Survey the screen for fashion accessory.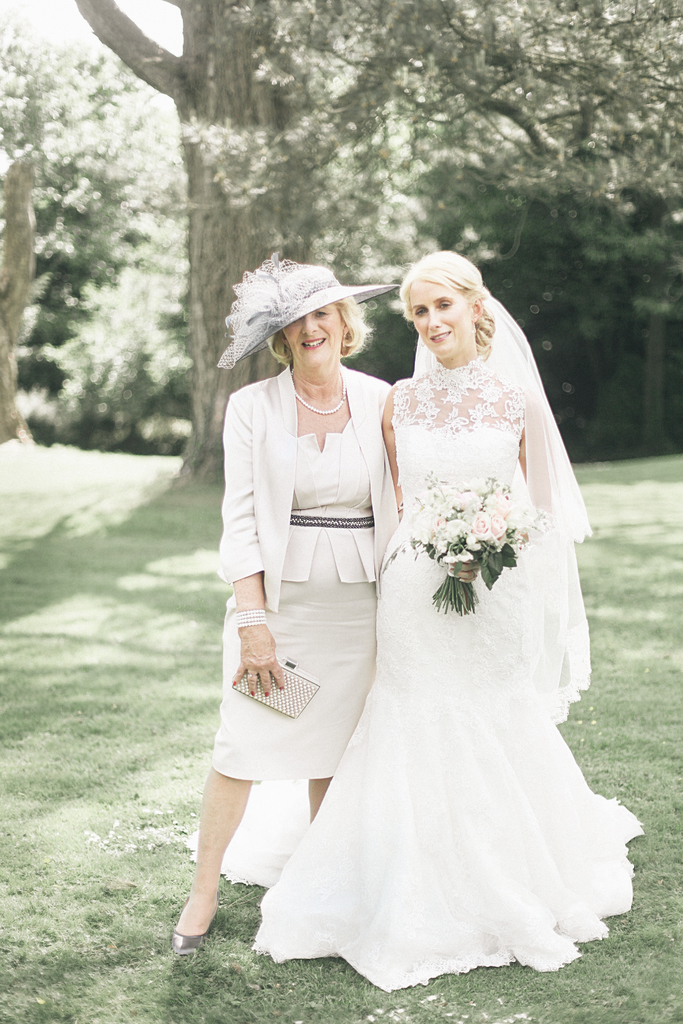
Survey found: x1=213 y1=255 x2=397 y2=372.
